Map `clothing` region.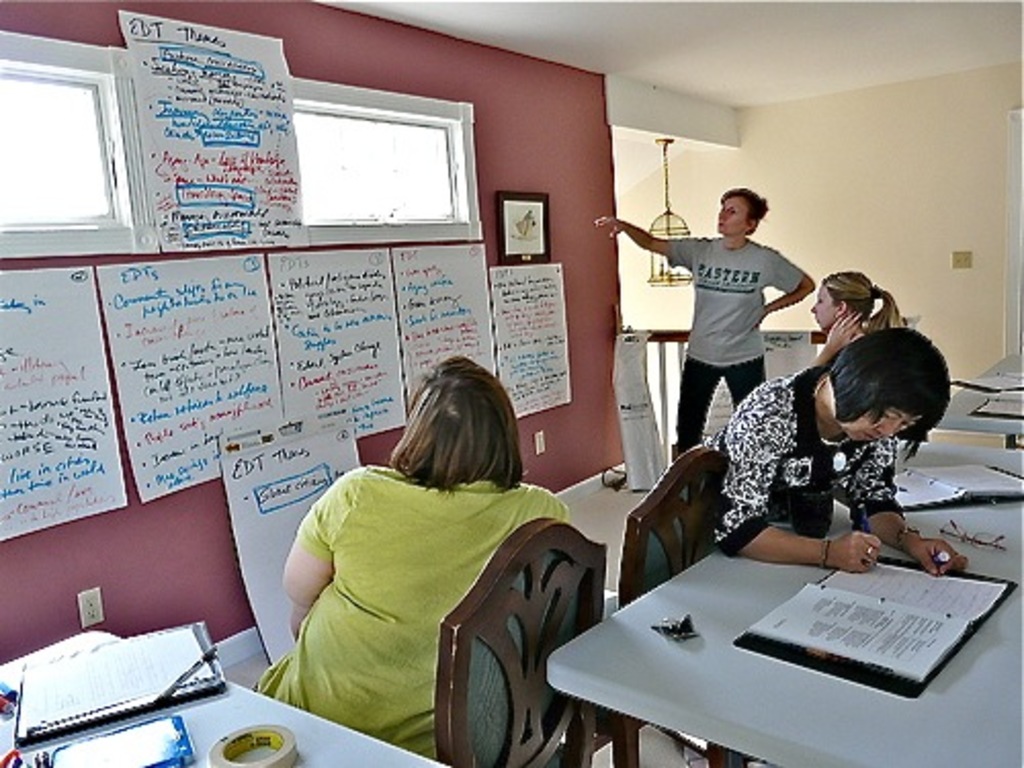
Mapped to BBox(696, 367, 903, 559).
